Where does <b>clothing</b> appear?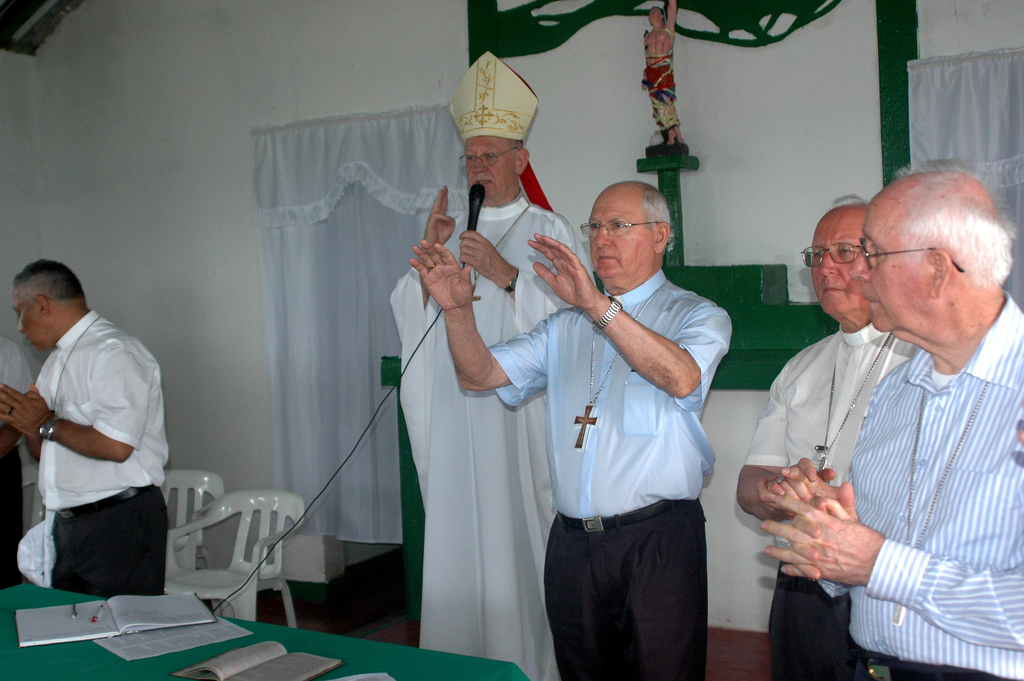
Appears at detection(744, 322, 924, 680).
